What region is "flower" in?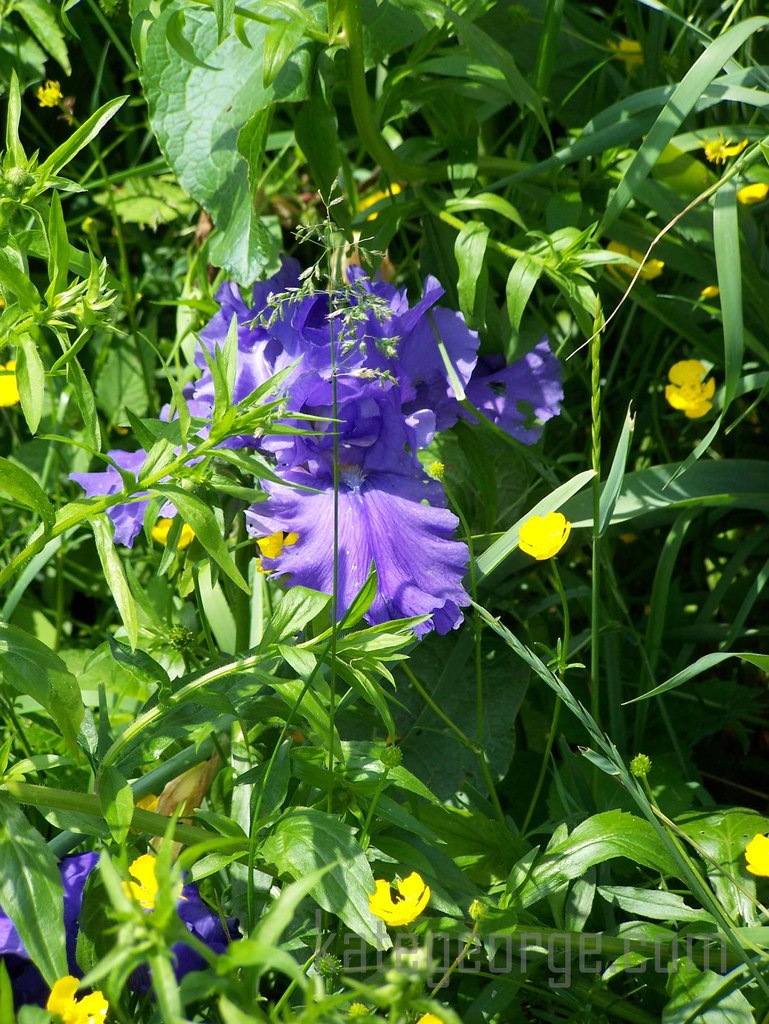
locate(606, 40, 652, 68).
